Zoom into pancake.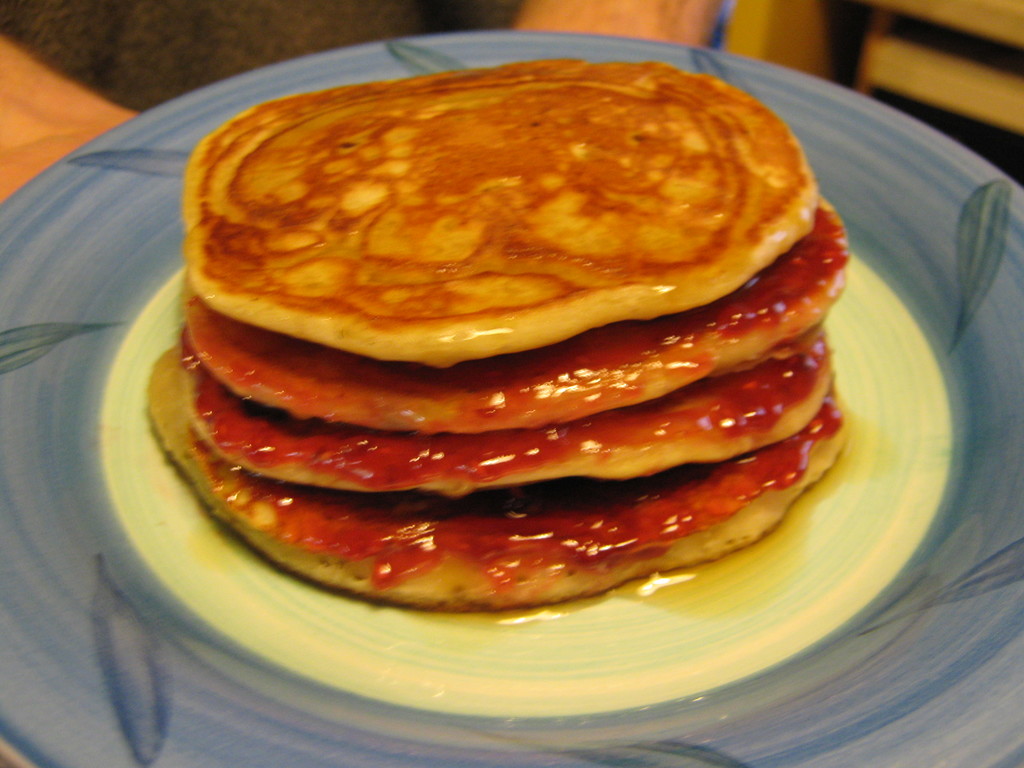
Zoom target: locate(184, 322, 832, 494).
